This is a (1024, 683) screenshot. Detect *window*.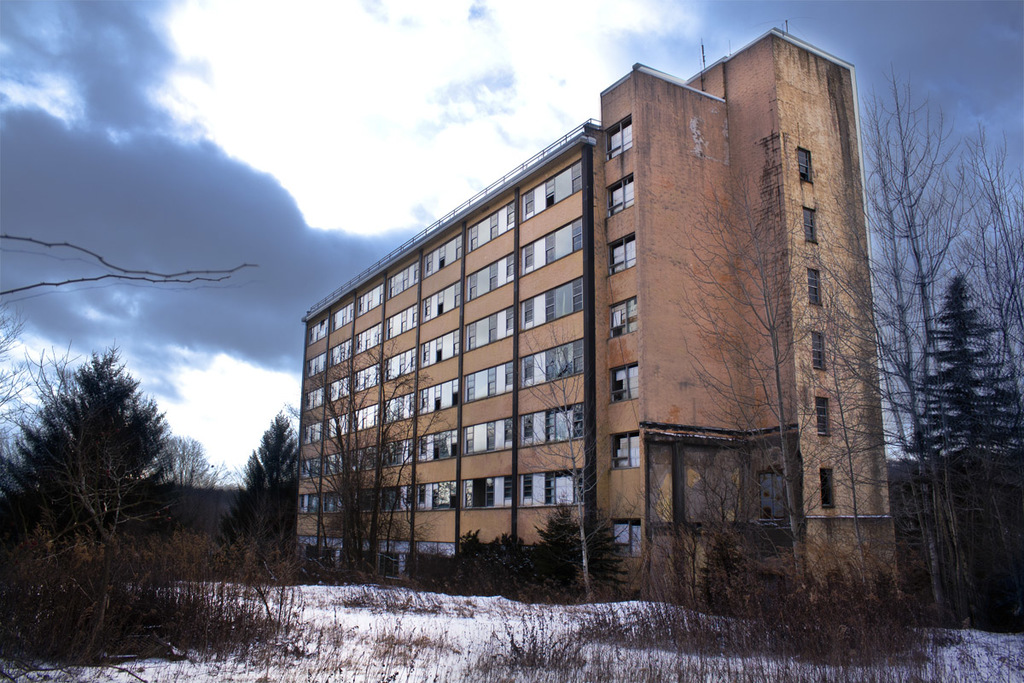
813:452:847:520.
